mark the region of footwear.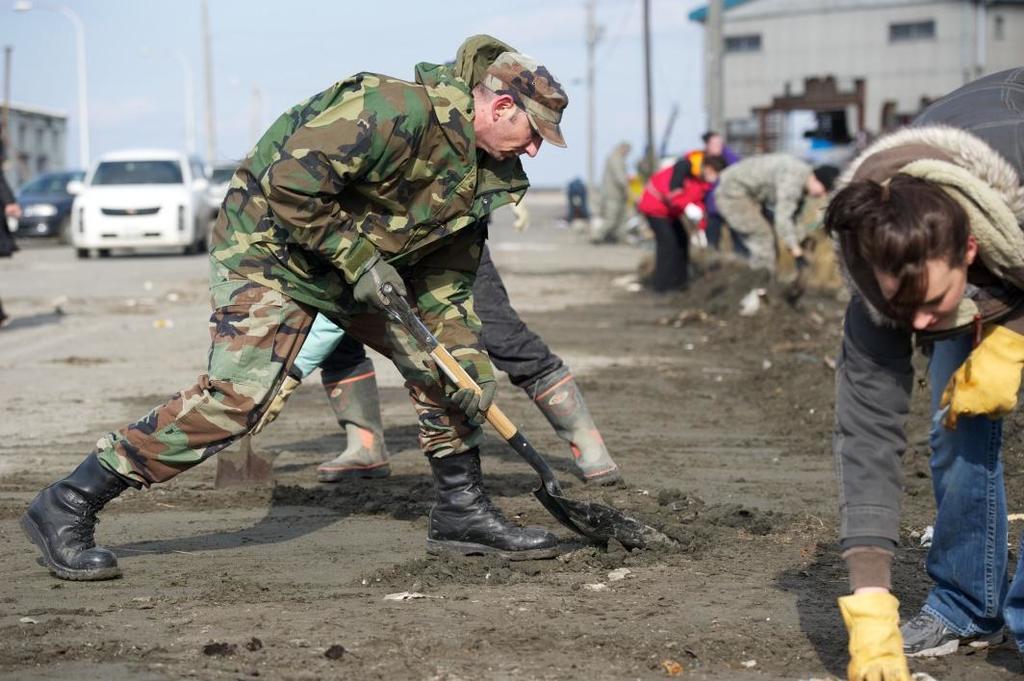
Region: locate(520, 368, 628, 492).
